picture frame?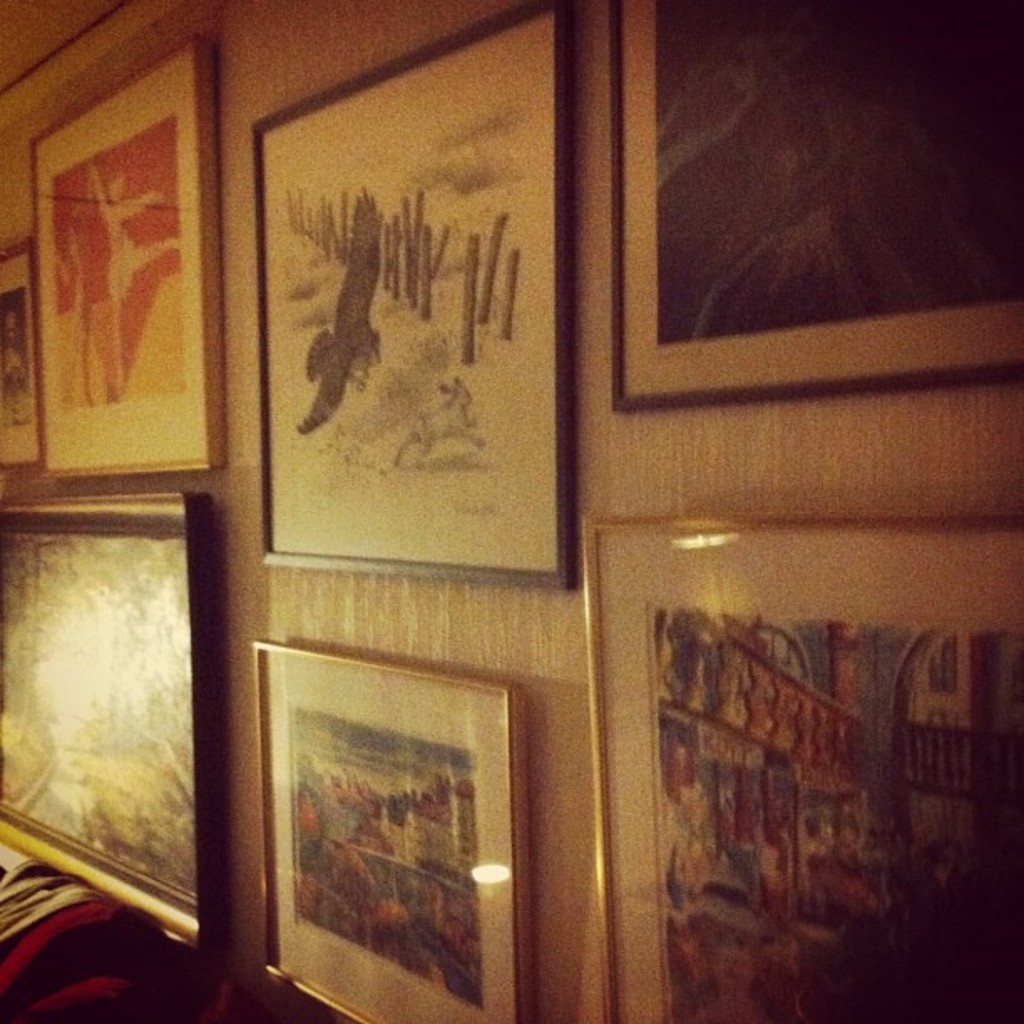
(581,514,1022,1022)
